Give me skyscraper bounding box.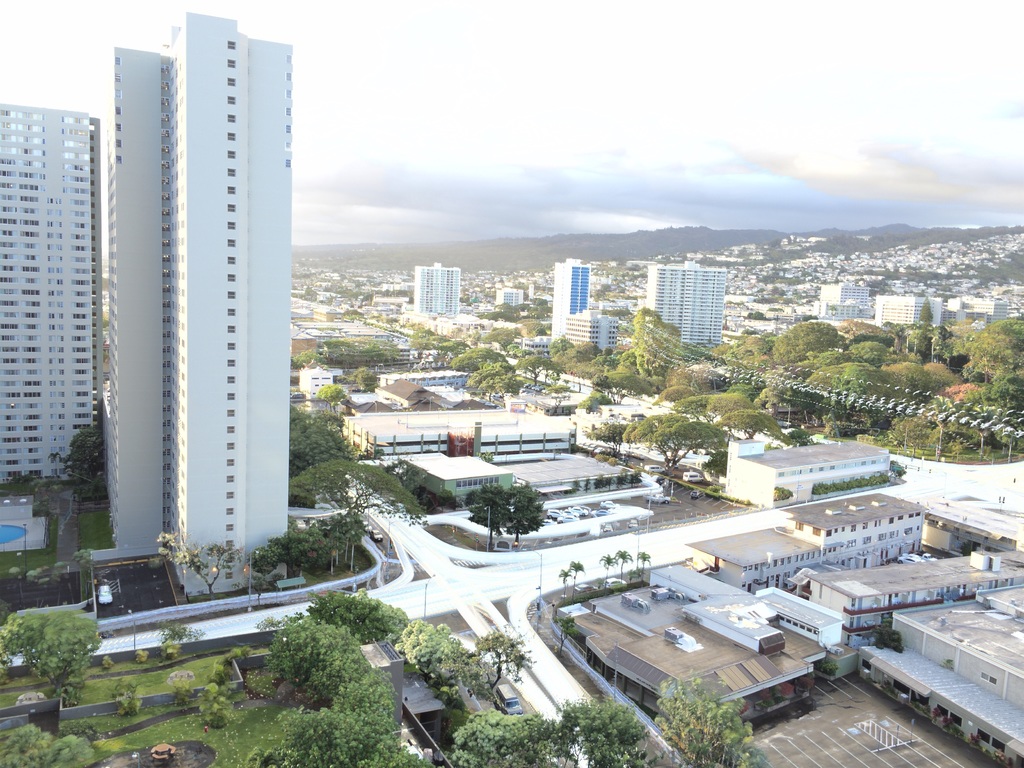
l=114, t=10, r=291, b=592.
